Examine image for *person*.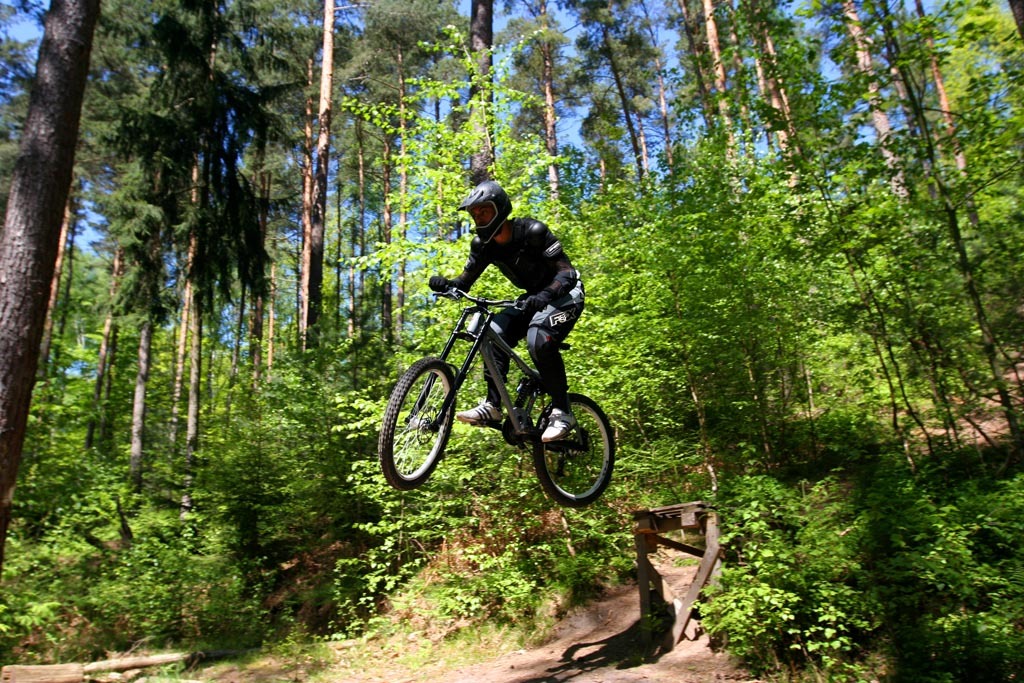
Examination result: 424,179,589,454.
